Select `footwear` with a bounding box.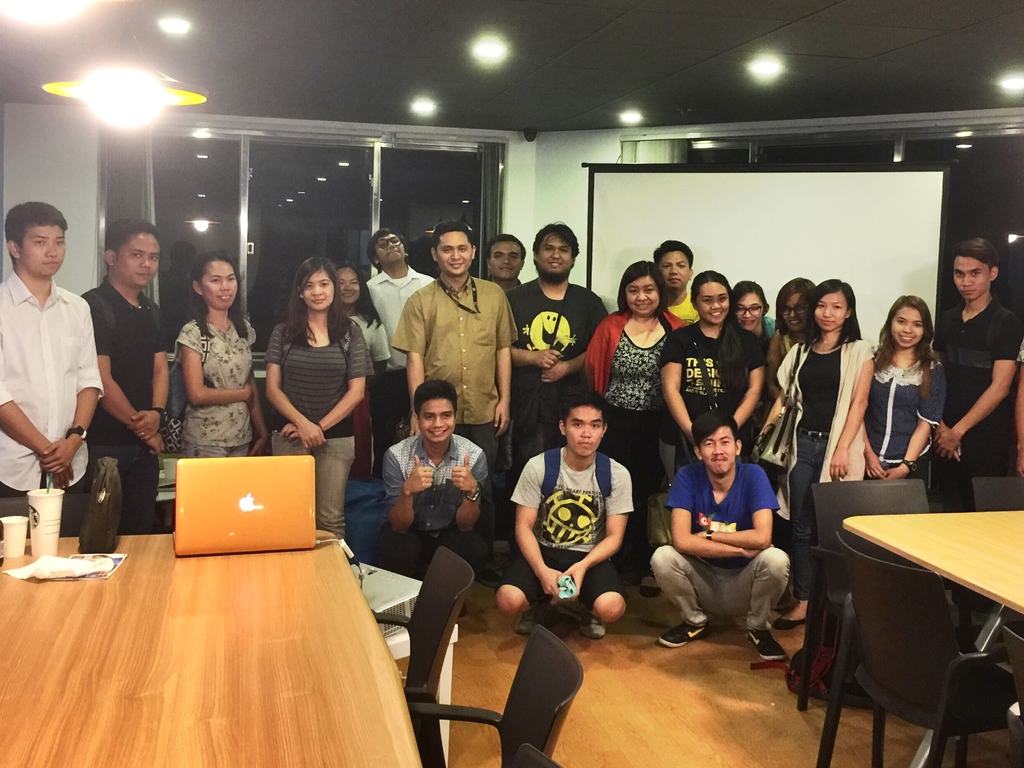
left=746, top=630, right=787, bottom=660.
